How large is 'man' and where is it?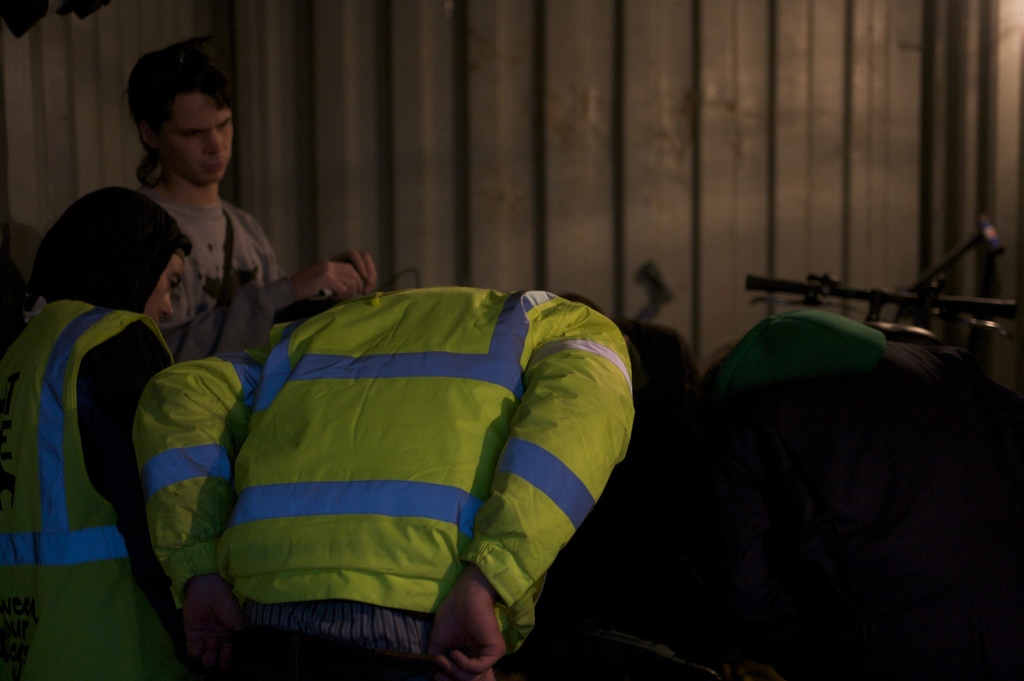
Bounding box: select_region(52, 67, 309, 377).
